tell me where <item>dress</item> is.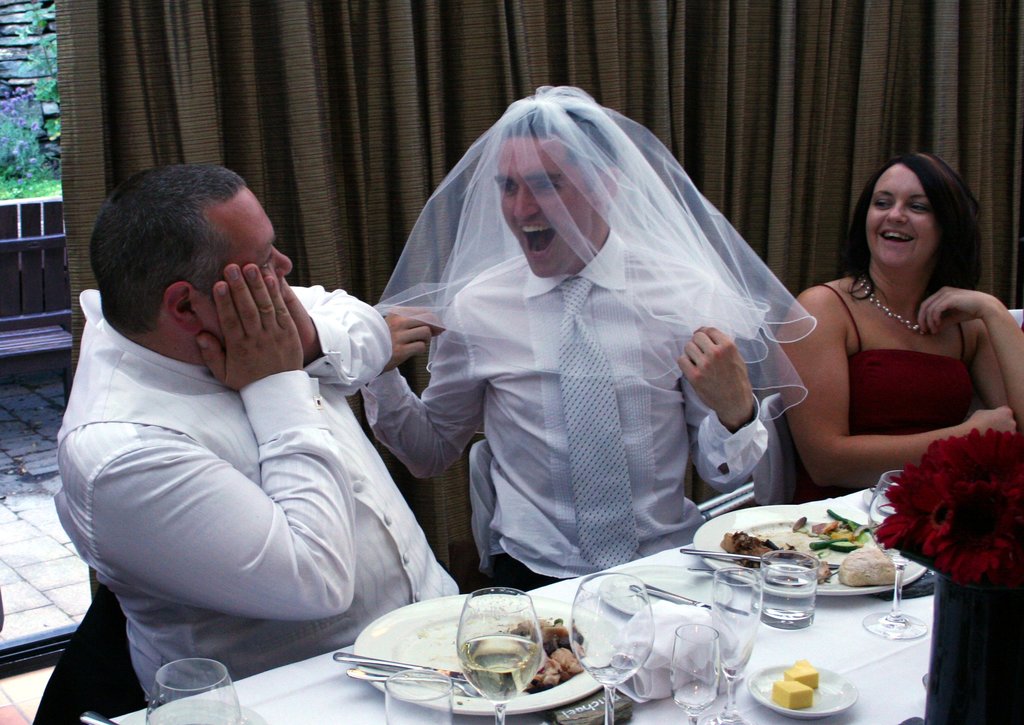
<item>dress</item> is at box(45, 284, 467, 706).
